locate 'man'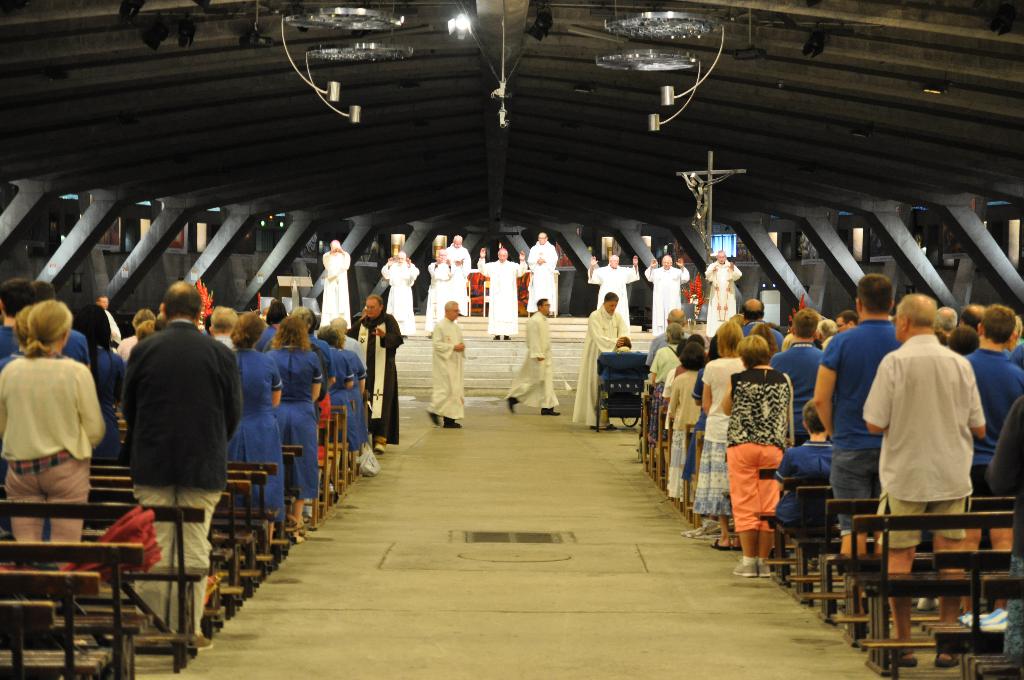
detection(986, 393, 1023, 655)
